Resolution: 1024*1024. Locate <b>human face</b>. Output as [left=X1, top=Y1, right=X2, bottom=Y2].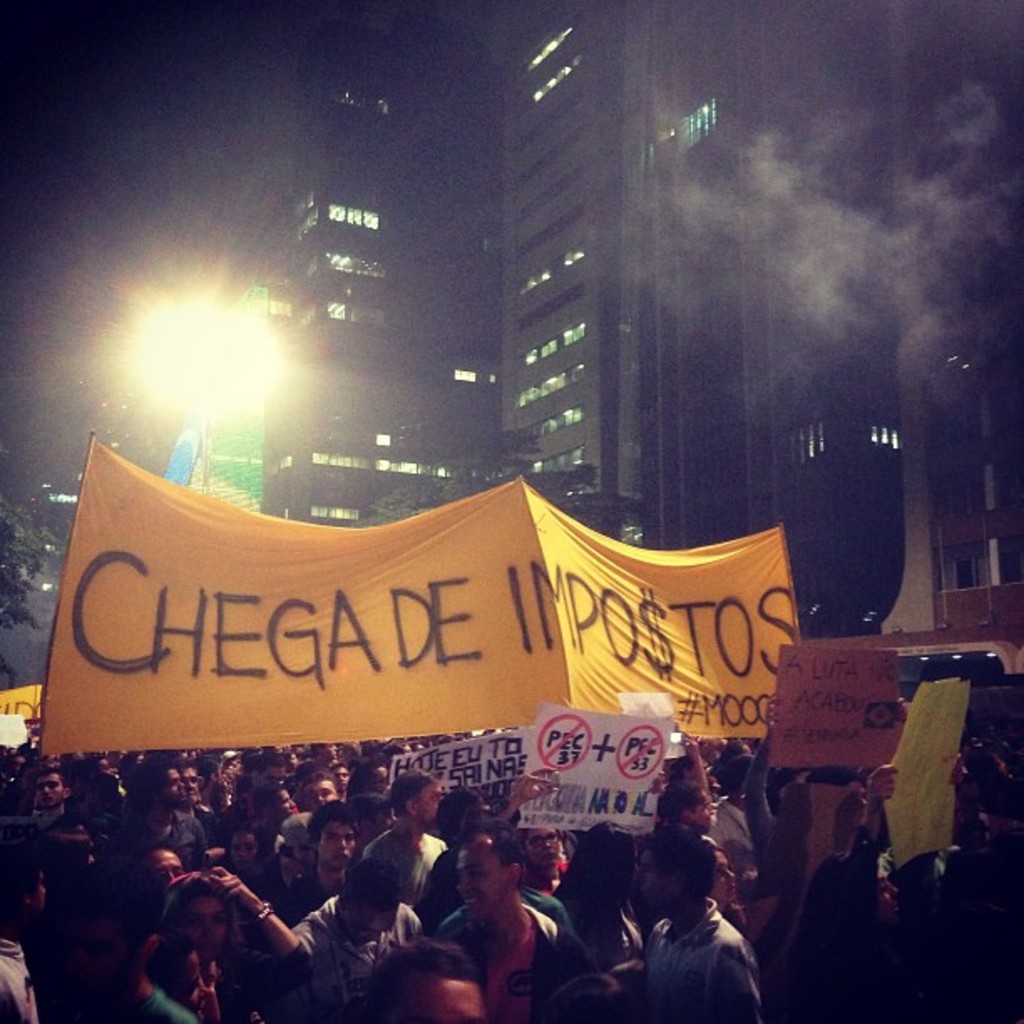
[left=42, top=773, right=67, bottom=800].
